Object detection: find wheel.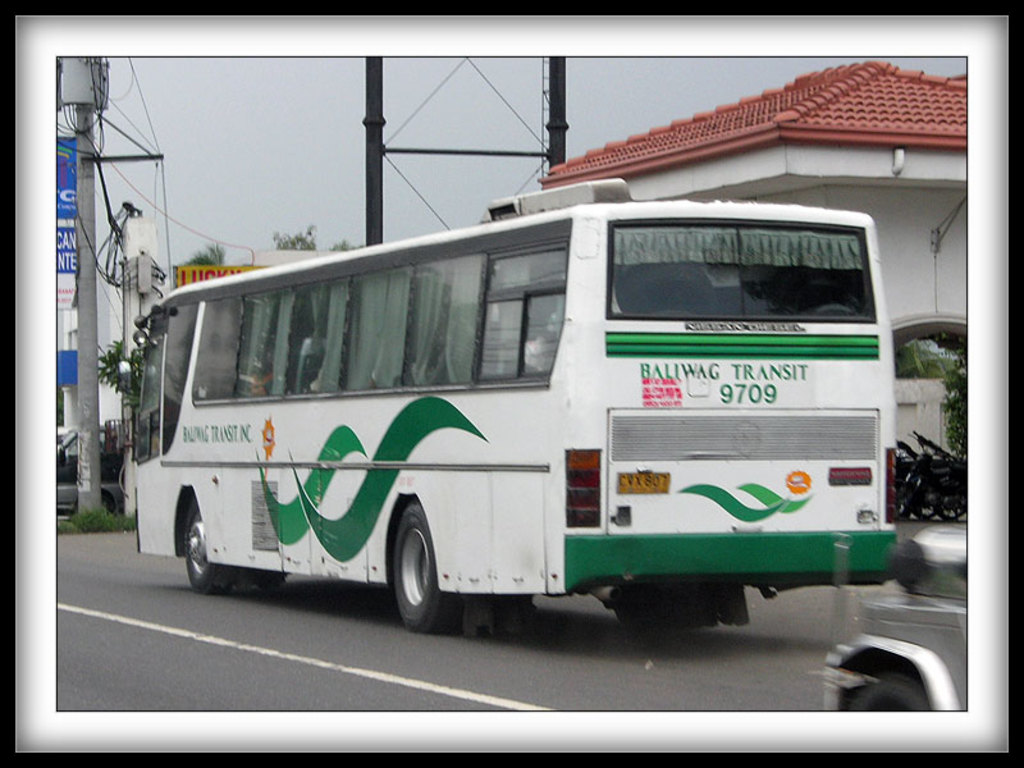
845,675,936,712.
